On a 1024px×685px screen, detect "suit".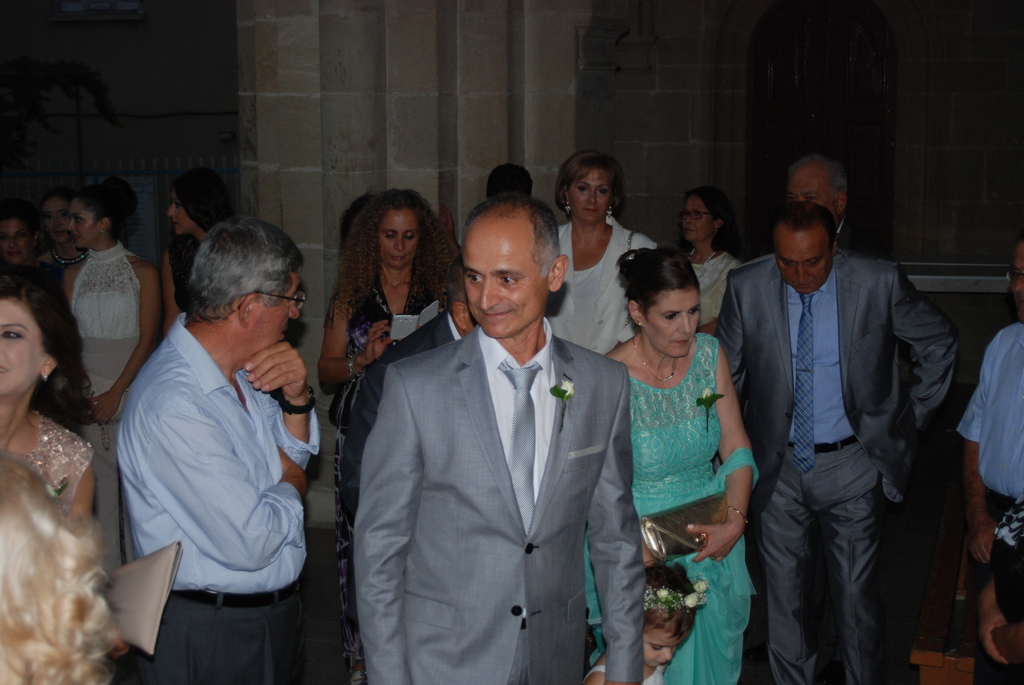
crop(351, 216, 644, 684).
